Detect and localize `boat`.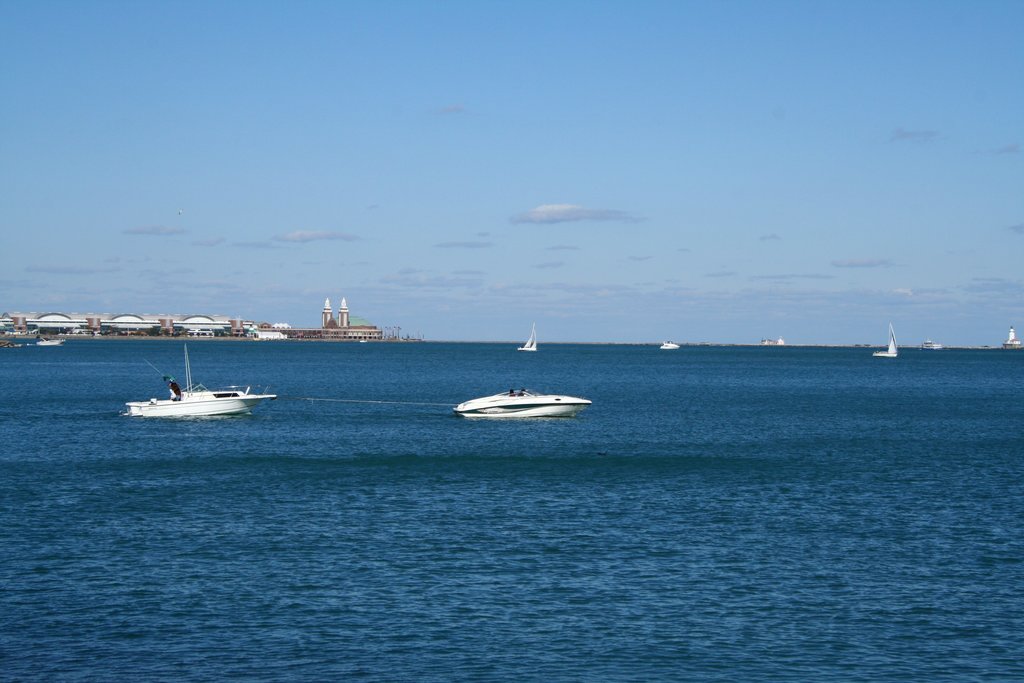
Localized at {"x1": 1001, "y1": 328, "x2": 1021, "y2": 347}.
